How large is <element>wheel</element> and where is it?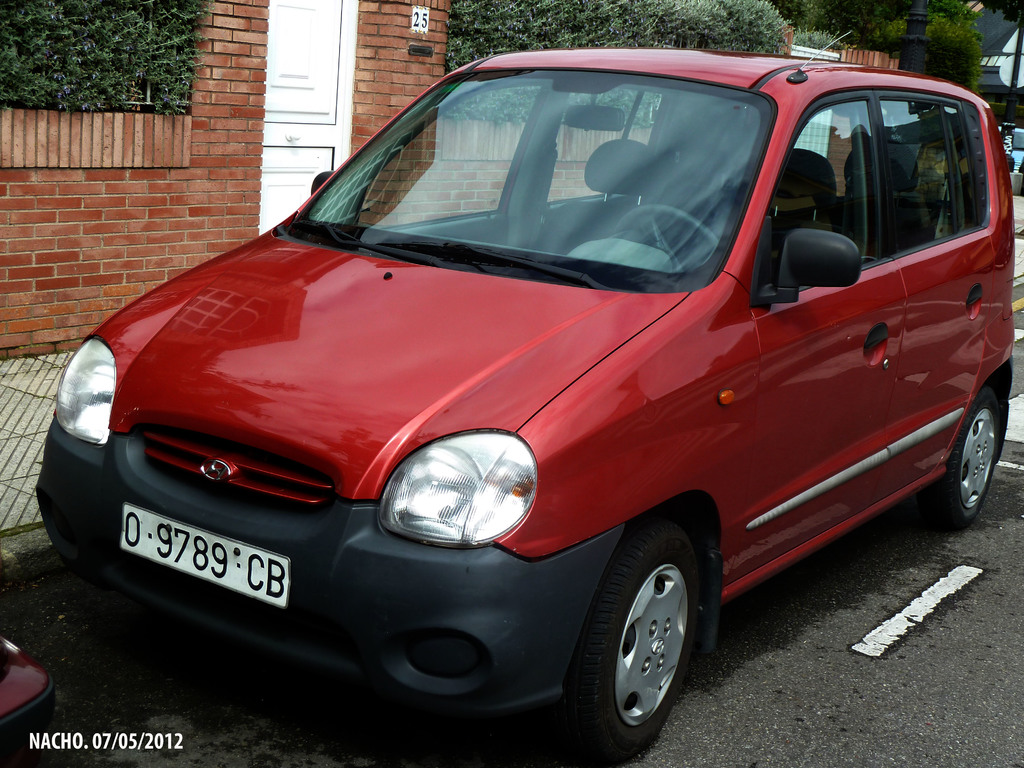
Bounding box: {"left": 609, "top": 204, "right": 721, "bottom": 283}.
